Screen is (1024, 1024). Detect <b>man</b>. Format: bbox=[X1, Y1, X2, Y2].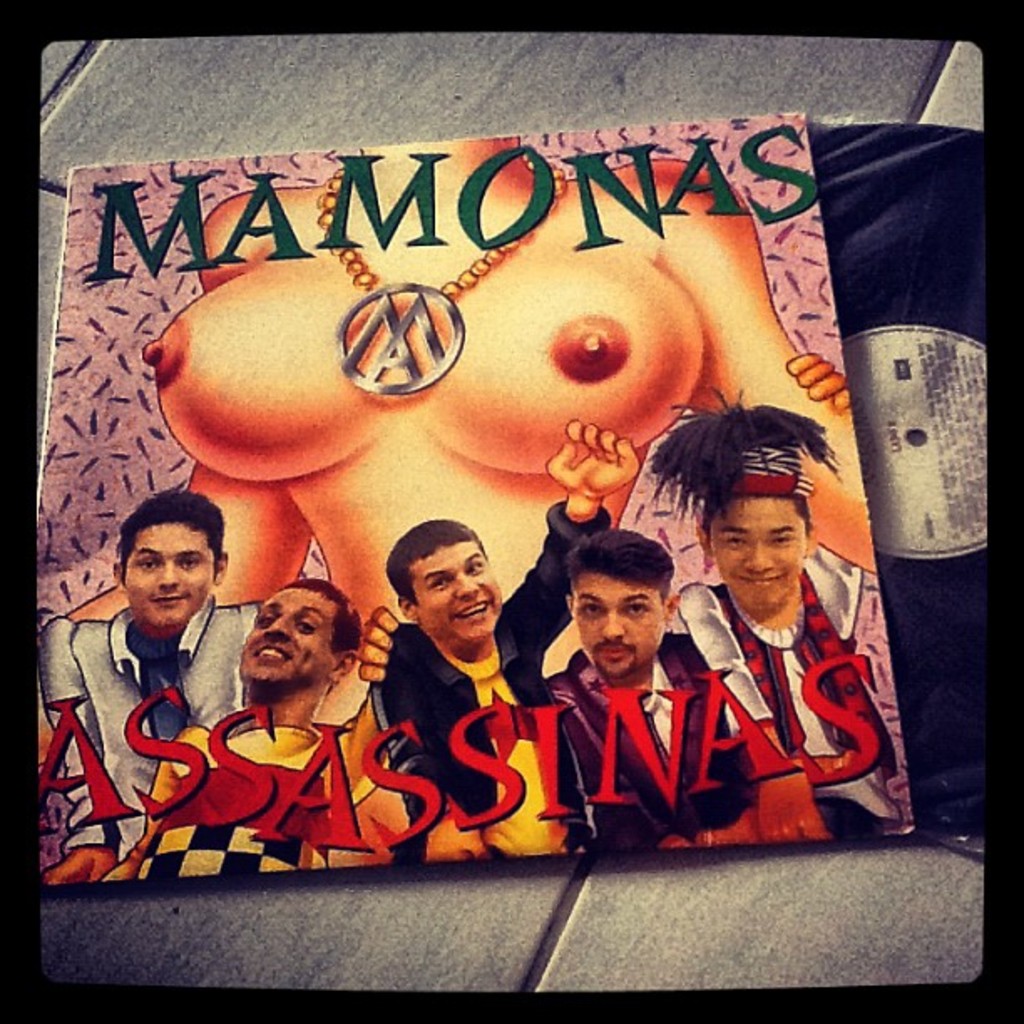
bbox=[539, 525, 755, 860].
